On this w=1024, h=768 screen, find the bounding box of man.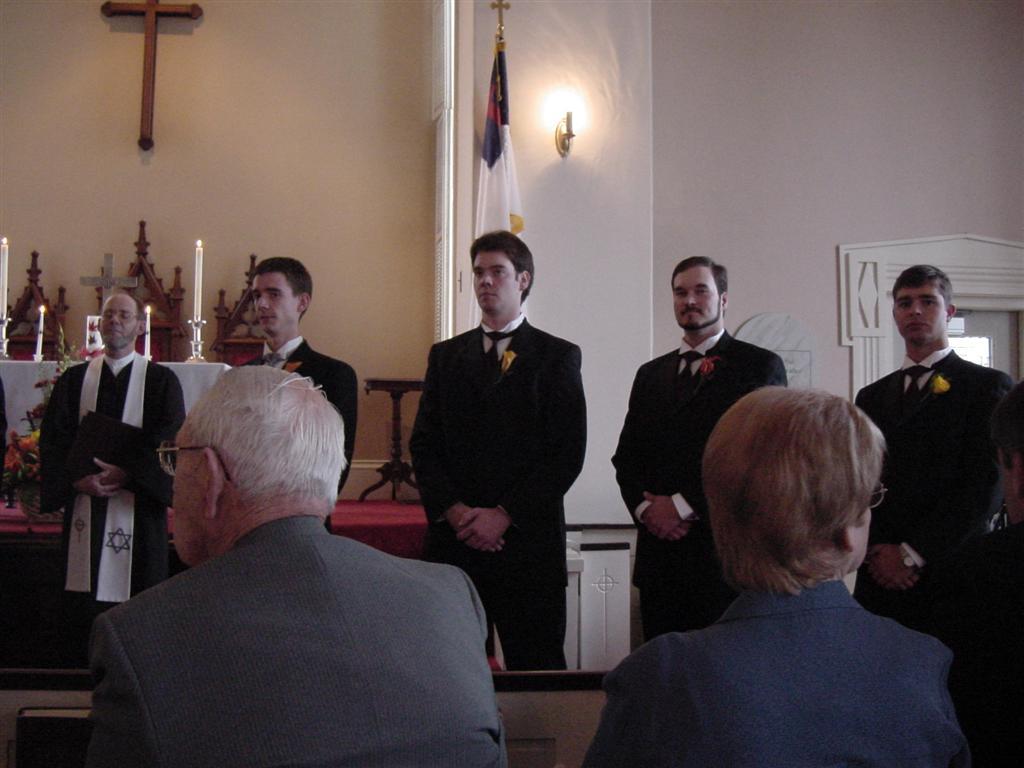
Bounding box: locate(236, 237, 363, 554).
